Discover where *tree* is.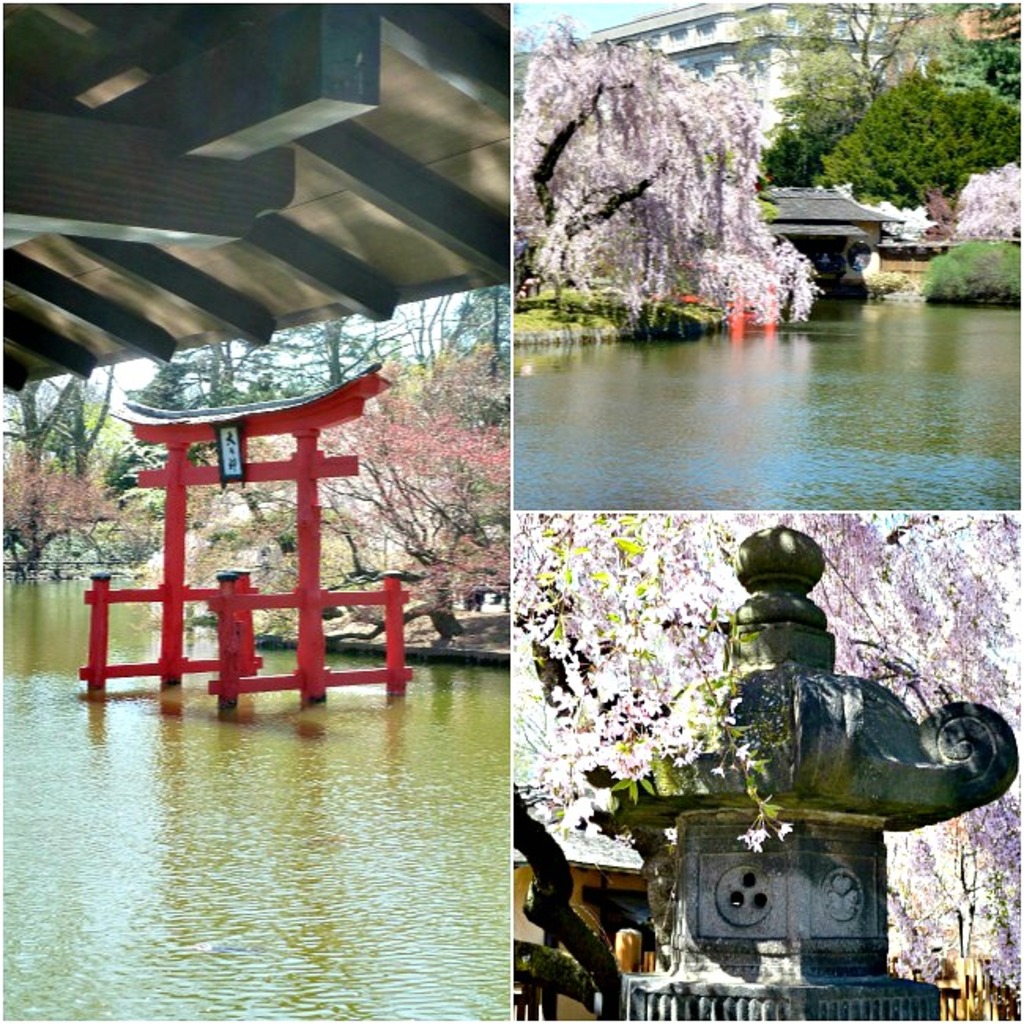
Discovered at [725,0,972,178].
